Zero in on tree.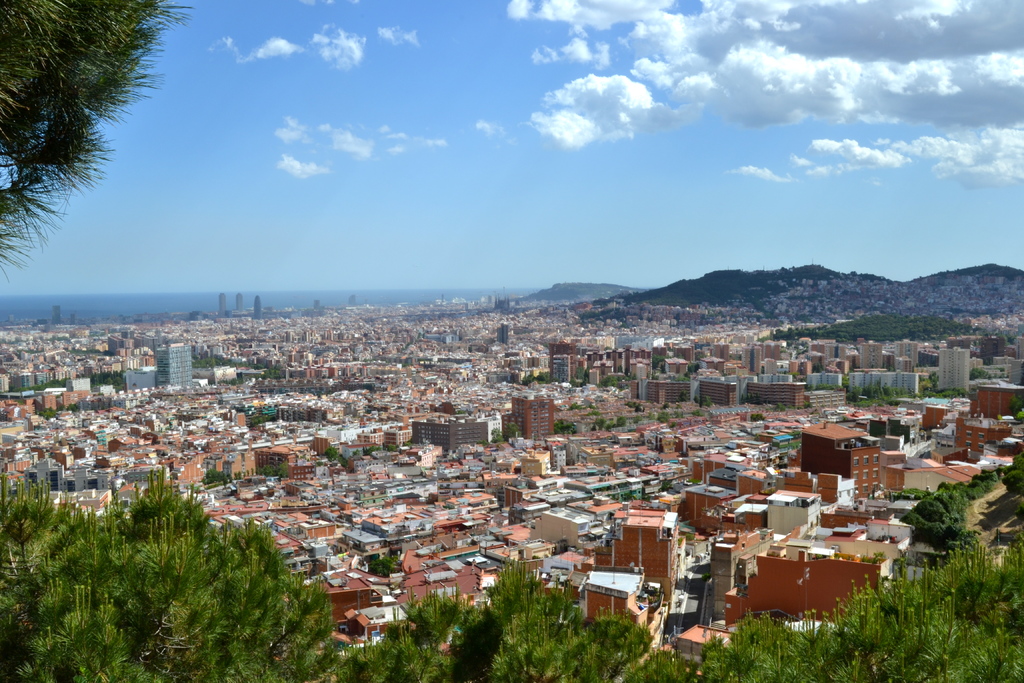
Zeroed in: (753, 415, 763, 416).
